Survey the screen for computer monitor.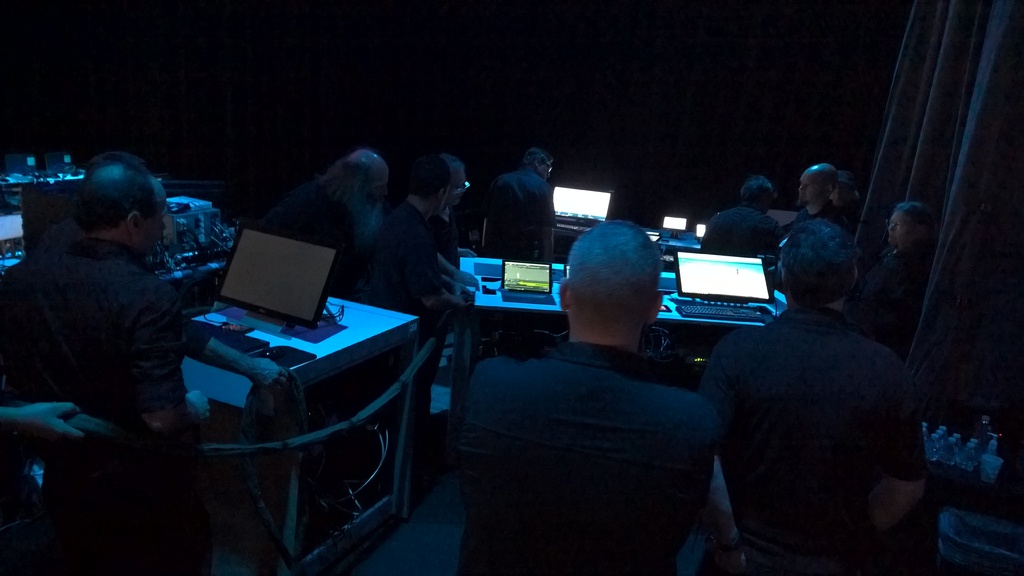
Survey found: {"x1": 550, "y1": 184, "x2": 616, "y2": 225}.
